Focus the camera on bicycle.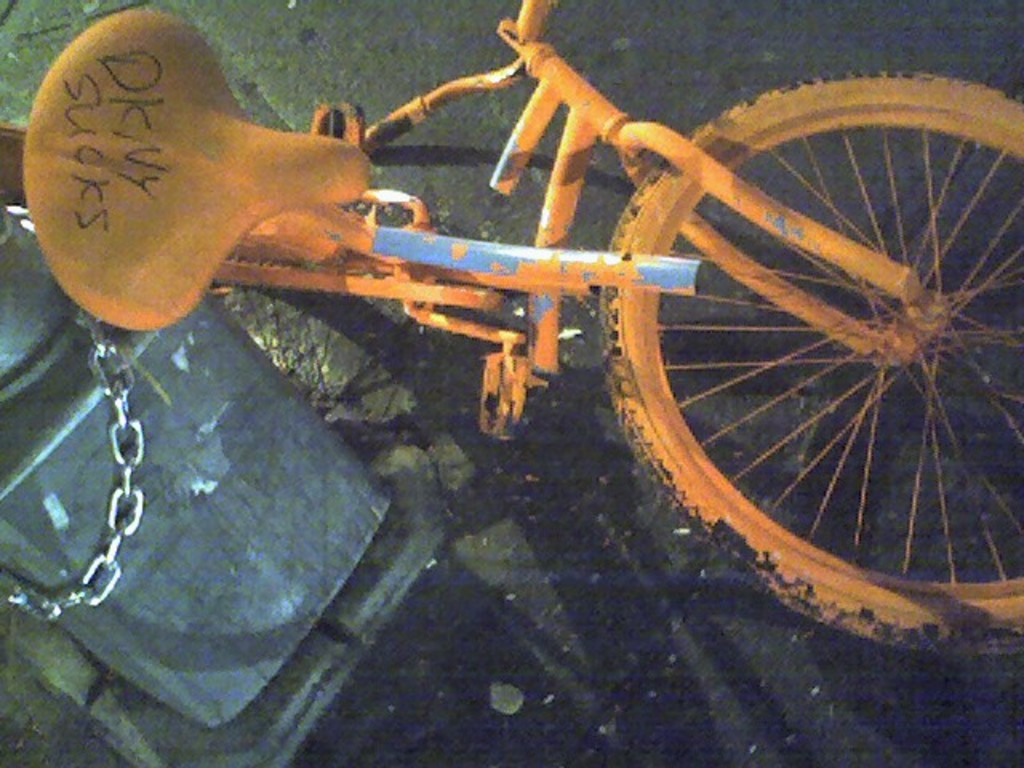
Focus region: rect(0, 0, 1022, 659).
